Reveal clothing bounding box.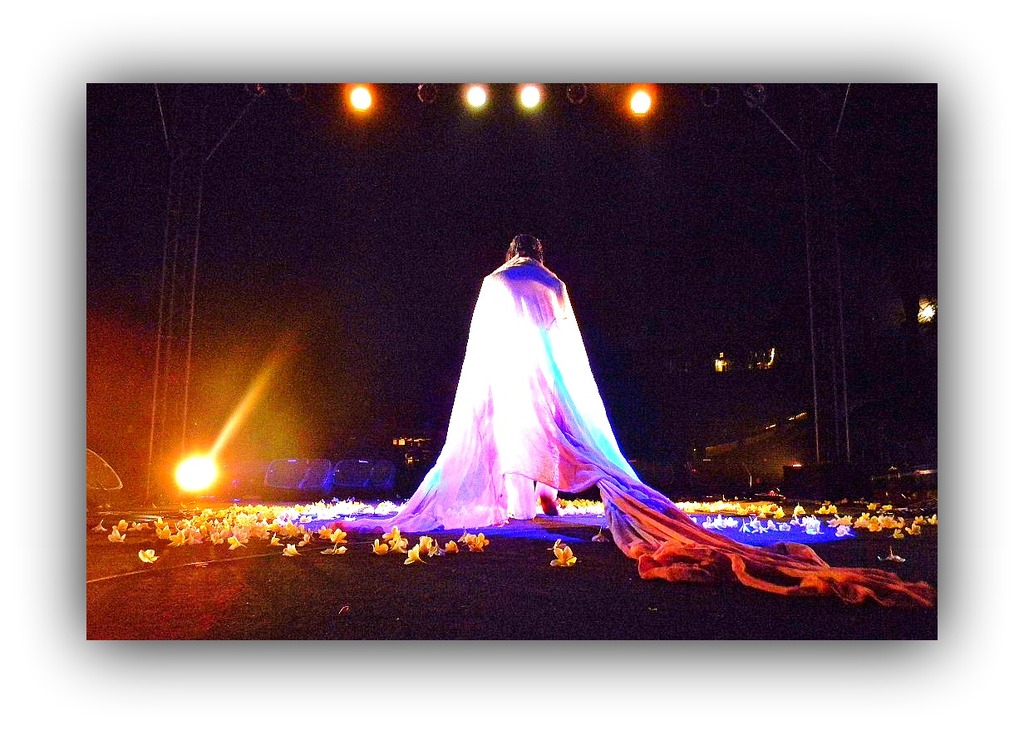
Revealed: <box>318,257,943,625</box>.
